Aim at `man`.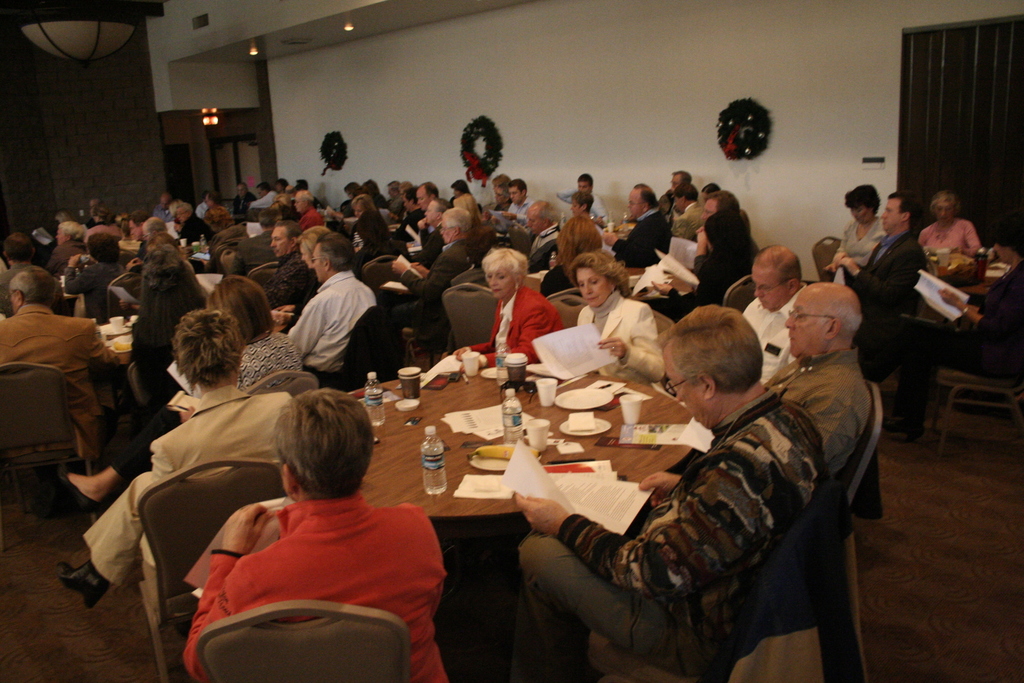
Aimed at (left=154, top=190, right=171, bottom=220).
